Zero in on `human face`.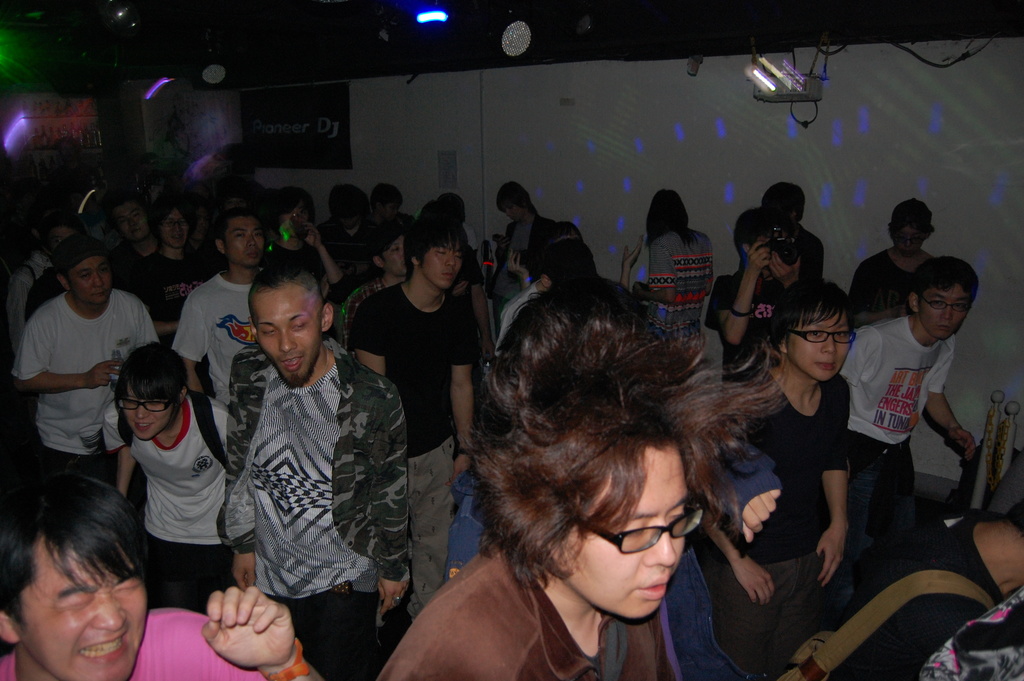
Zeroed in: bbox=(120, 382, 173, 442).
